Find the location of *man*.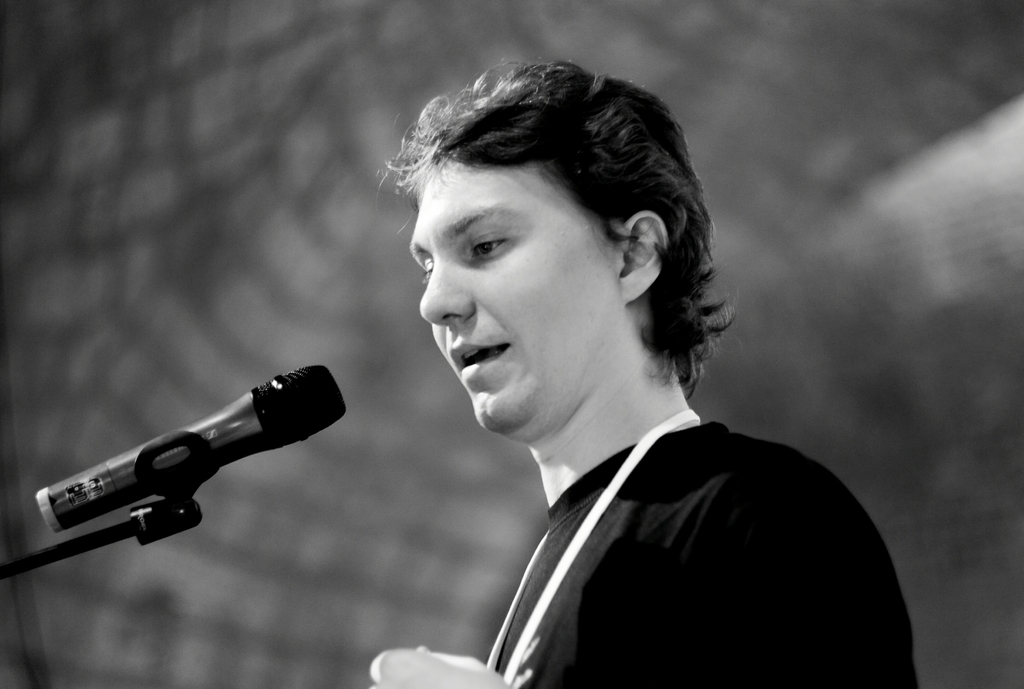
Location: select_region(299, 81, 885, 686).
